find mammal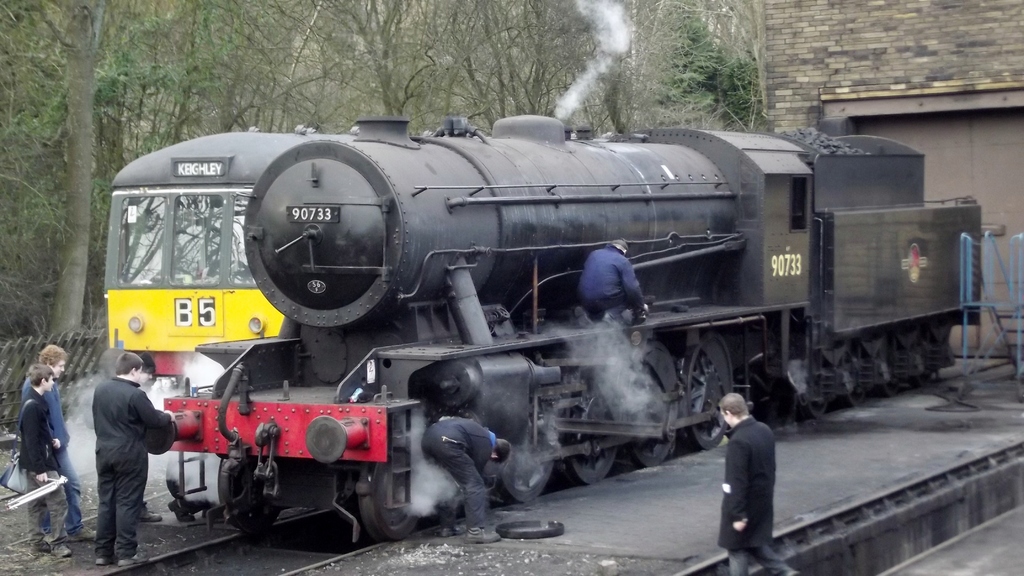
select_region(714, 393, 791, 552)
